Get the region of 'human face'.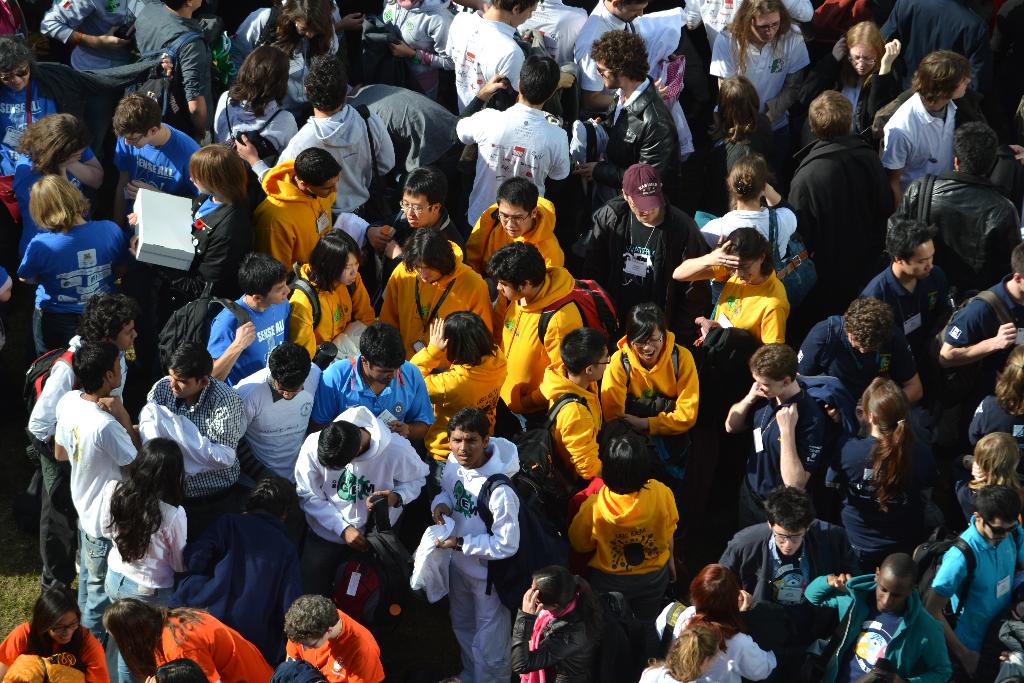
454:421:481:466.
